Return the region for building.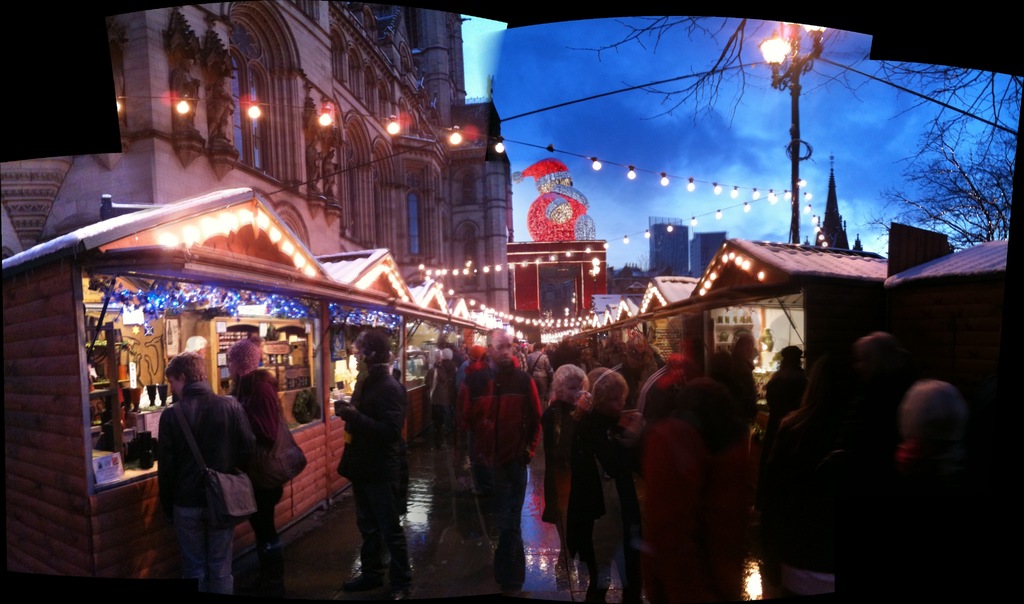
region(650, 216, 688, 277).
